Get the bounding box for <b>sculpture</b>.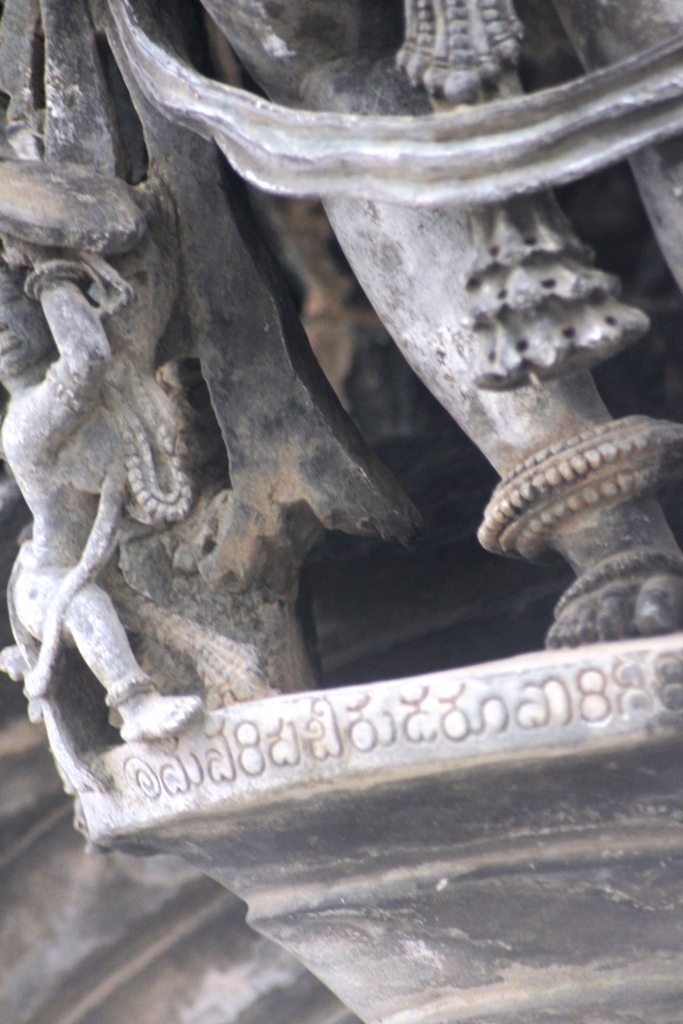
(x1=0, y1=249, x2=202, y2=738).
